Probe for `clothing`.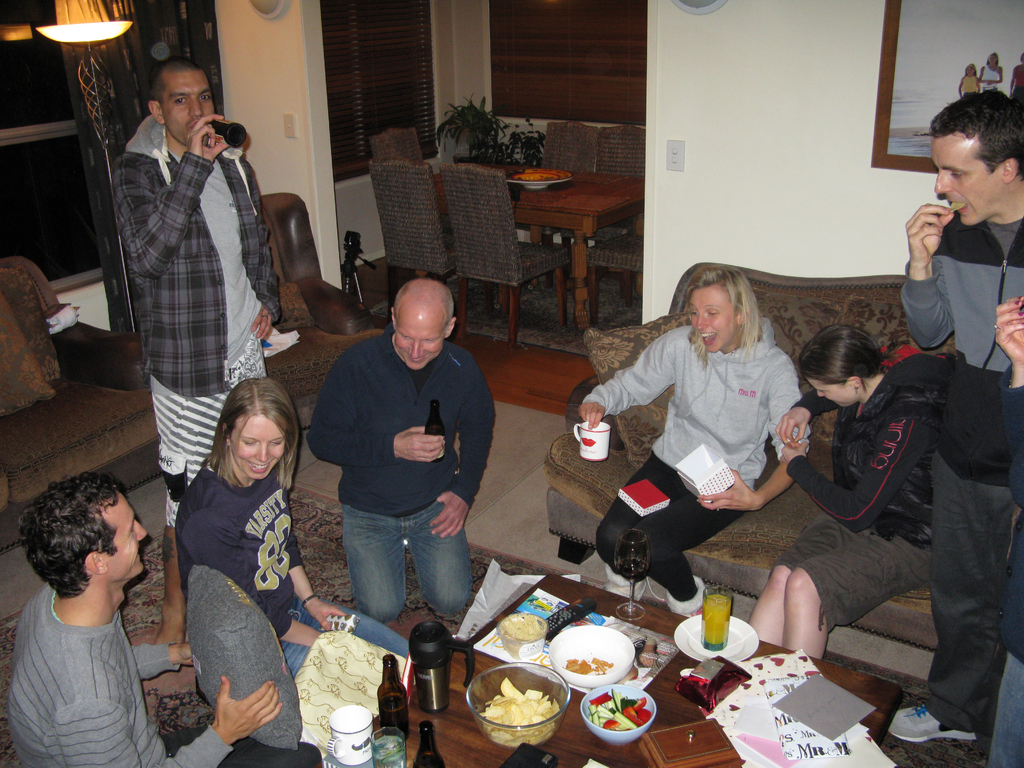
Probe result: locate(998, 380, 1023, 767).
